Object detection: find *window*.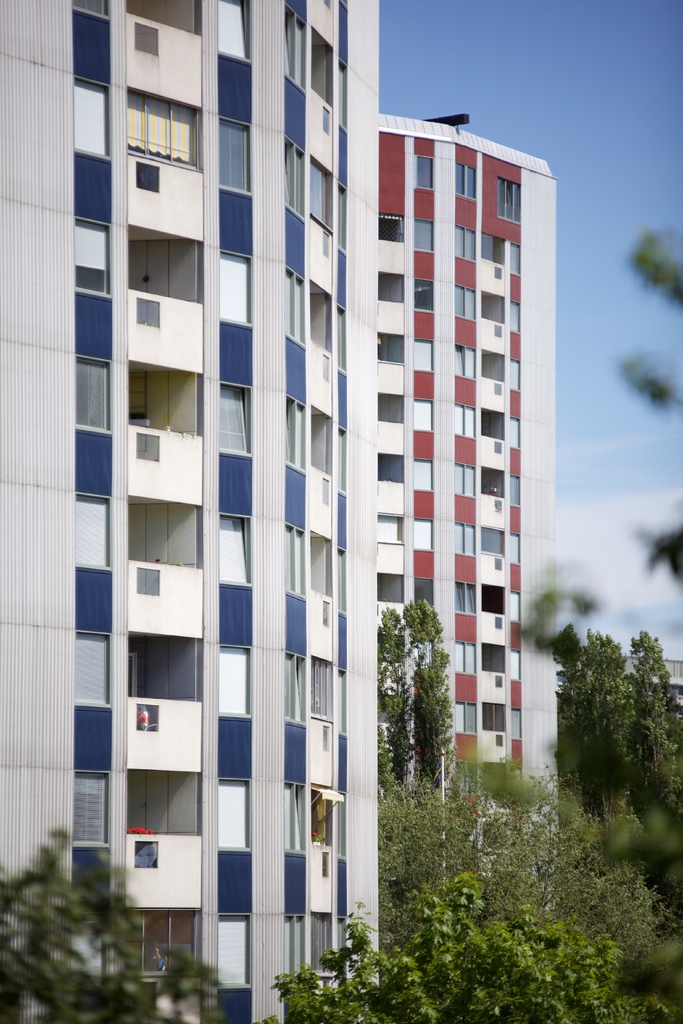
[left=322, top=724, right=329, bottom=751].
